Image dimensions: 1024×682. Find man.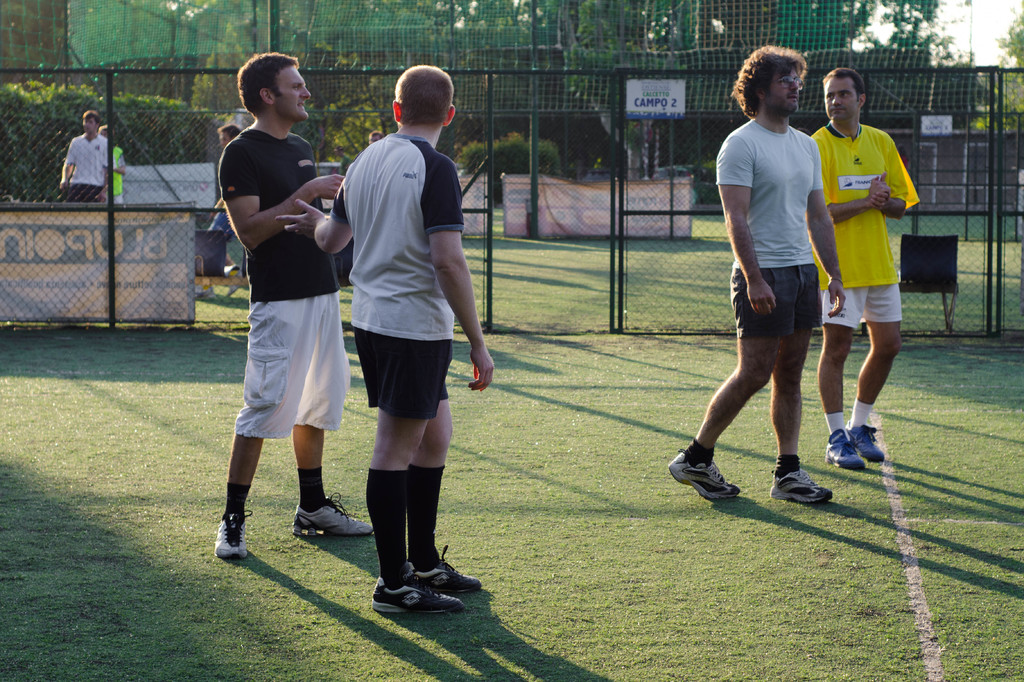
808, 67, 922, 477.
